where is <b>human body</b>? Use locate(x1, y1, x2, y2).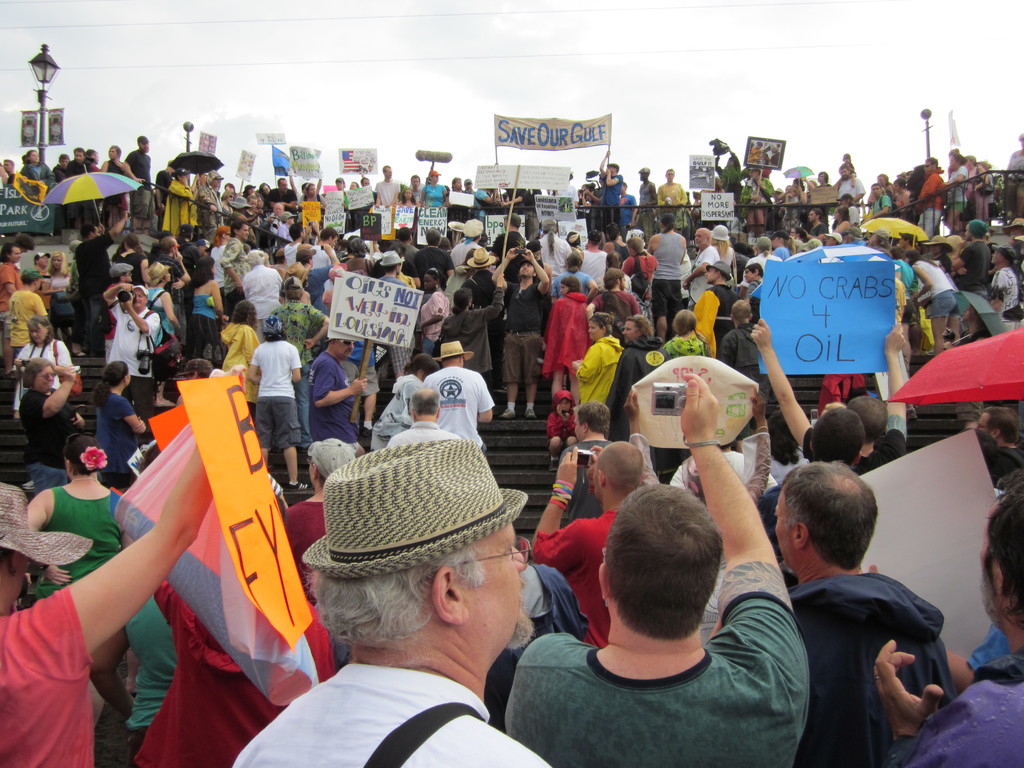
locate(491, 243, 552, 417).
